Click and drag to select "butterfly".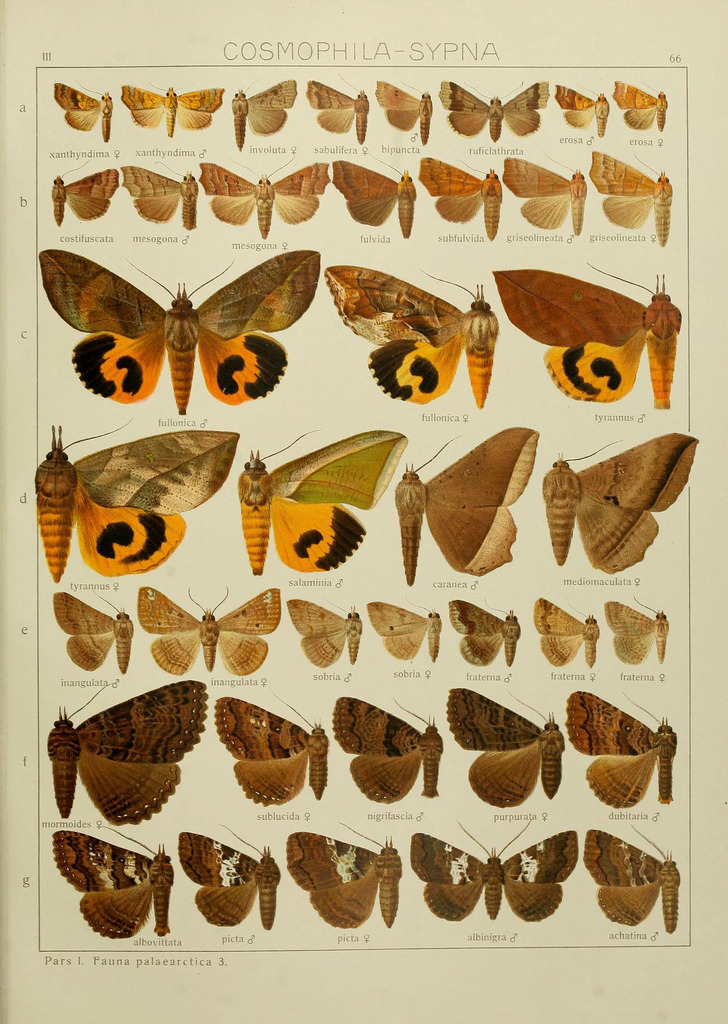
Selection: select_region(332, 161, 421, 239).
